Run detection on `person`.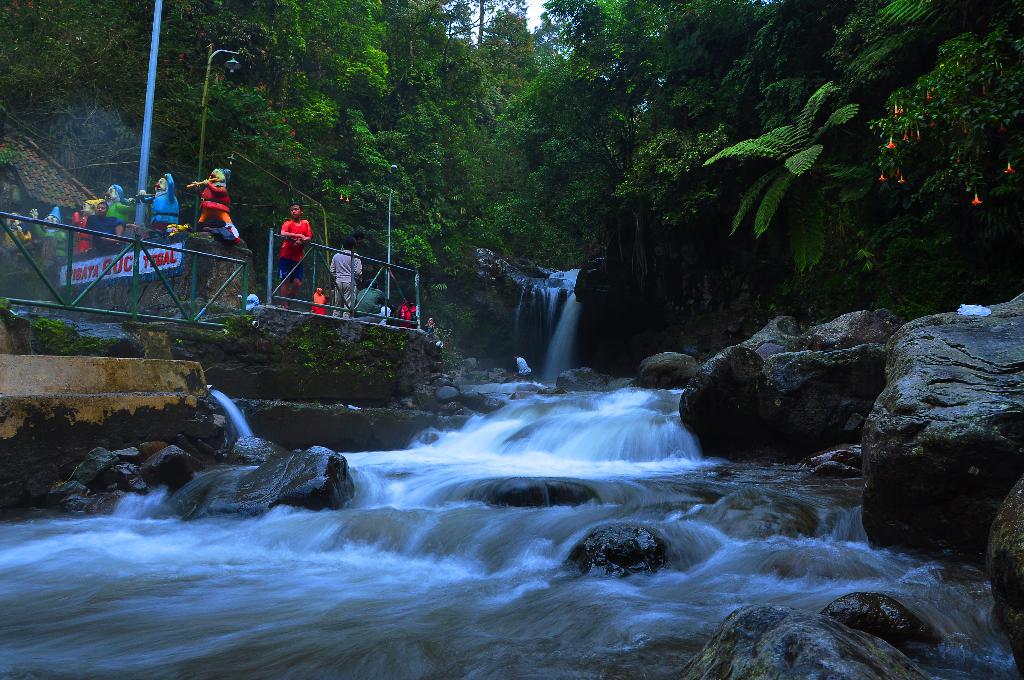
Result: BBox(356, 277, 391, 325).
